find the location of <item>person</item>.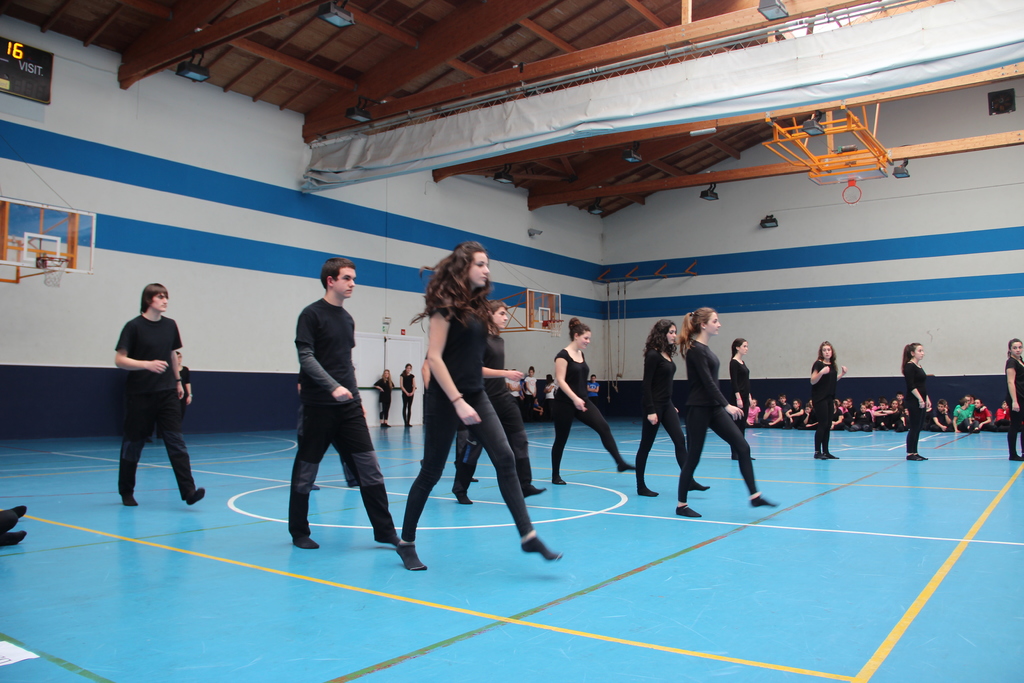
Location: 116/283/207/504.
